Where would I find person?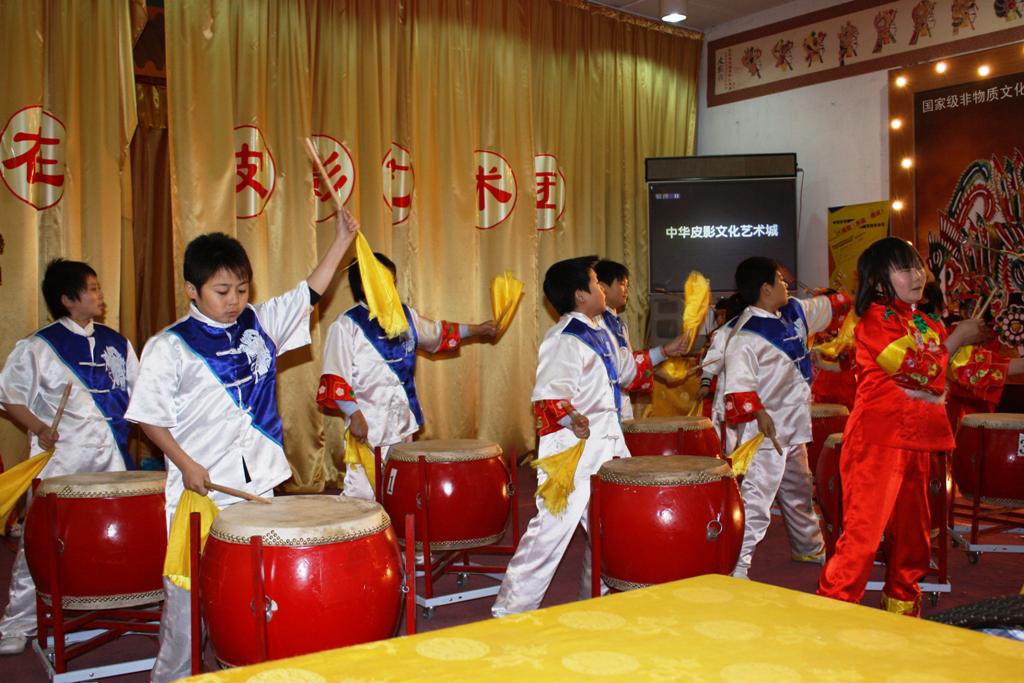
At (697,280,749,465).
